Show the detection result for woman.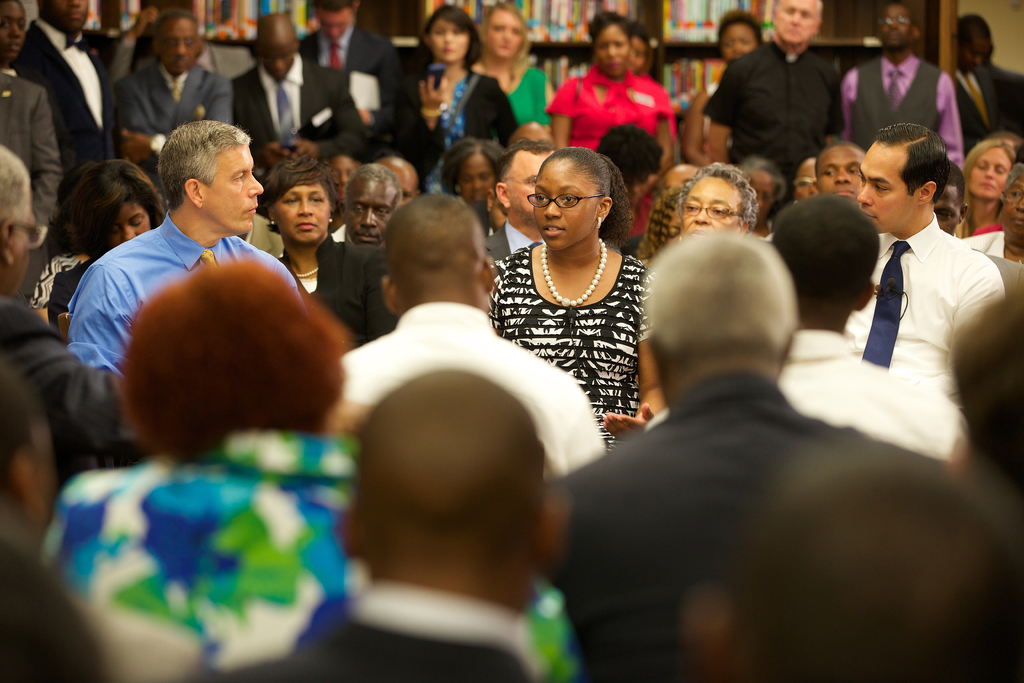
(left=258, top=152, right=398, bottom=347).
